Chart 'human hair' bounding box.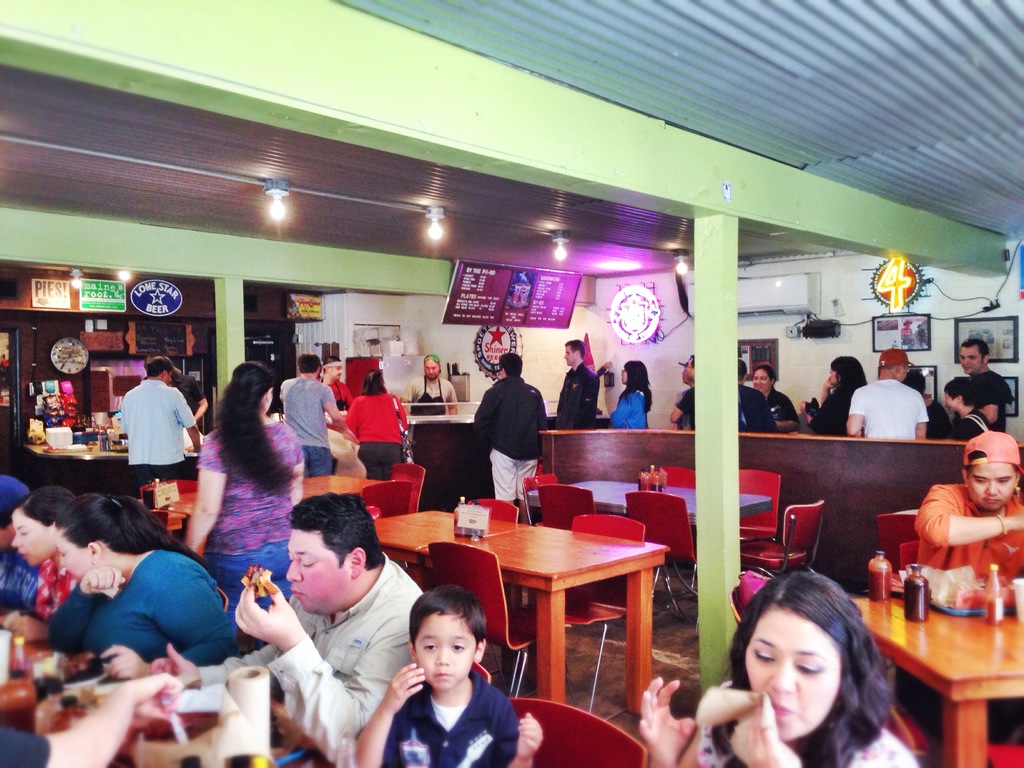
Charted: bbox=[54, 490, 216, 580].
